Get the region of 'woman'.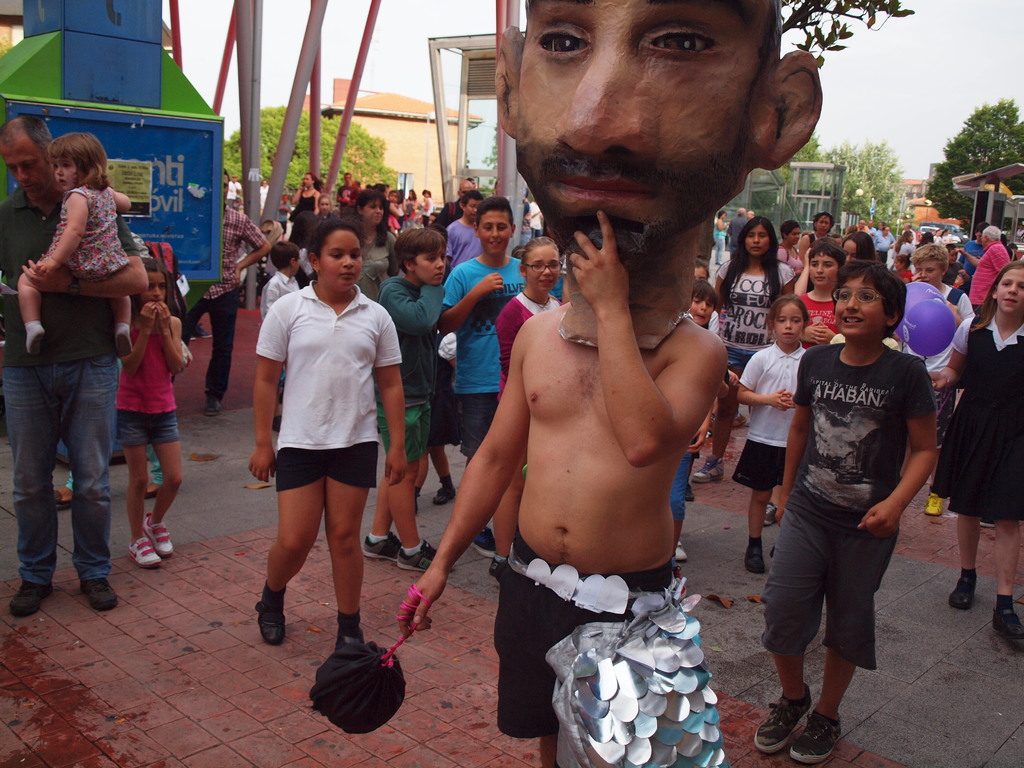
[355, 190, 404, 299].
